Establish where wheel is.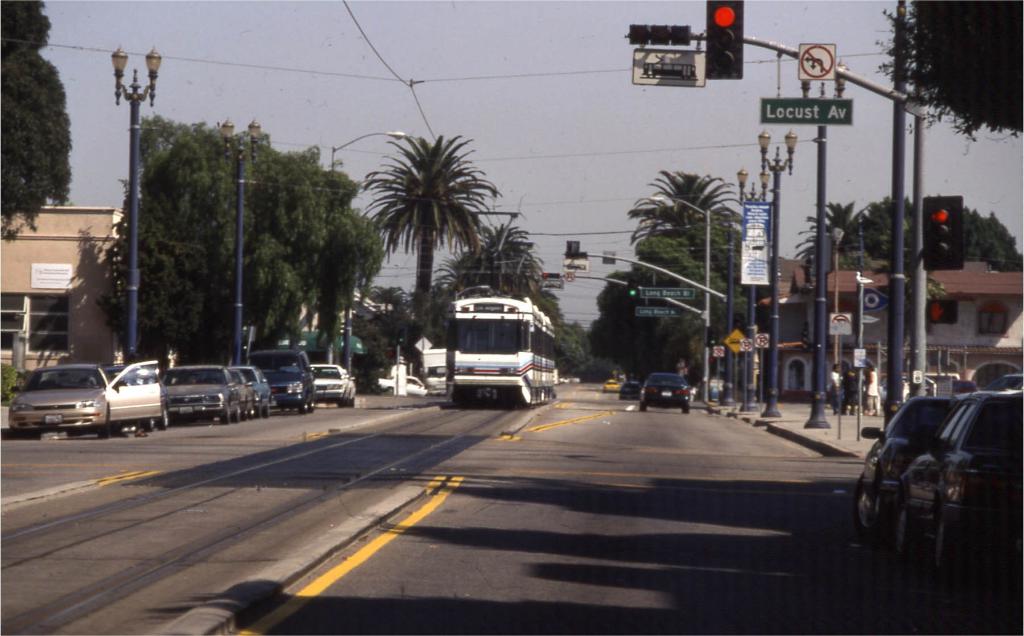
Established at Rect(678, 405, 687, 423).
